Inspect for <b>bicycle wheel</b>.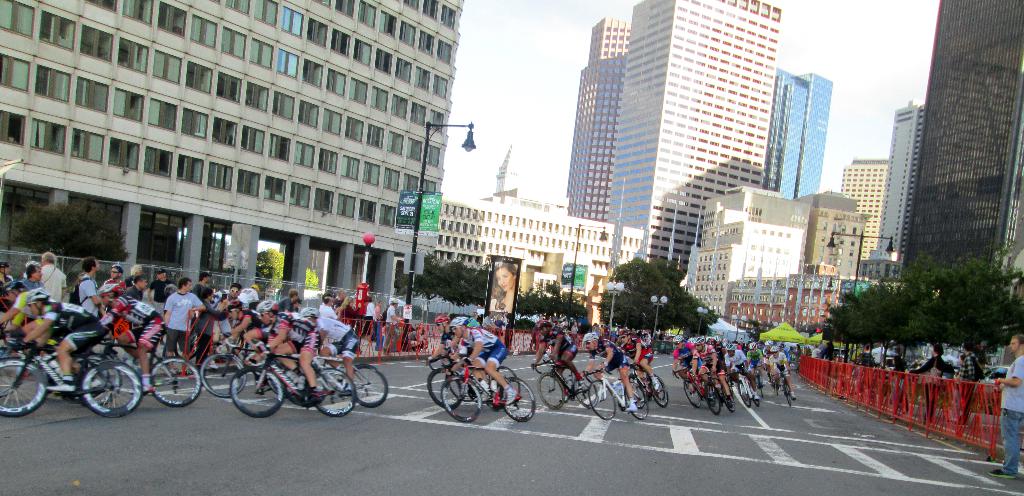
Inspection: 723, 385, 733, 412.
